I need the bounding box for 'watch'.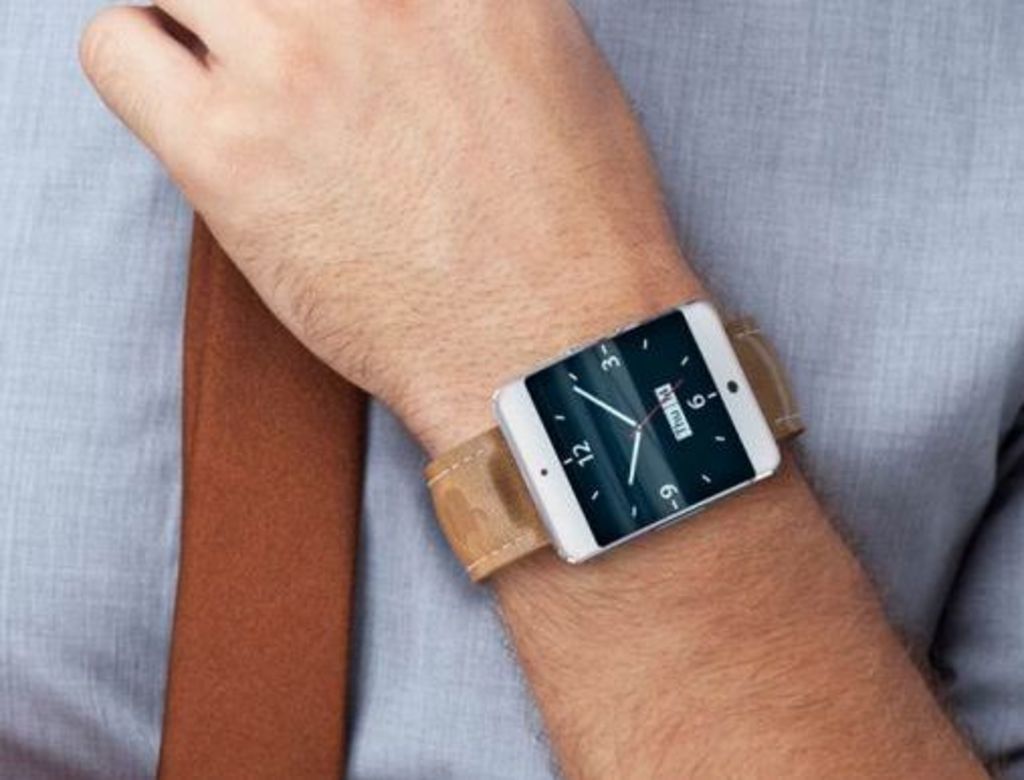
Here it is: select_region(416, 291, 802, 572).
